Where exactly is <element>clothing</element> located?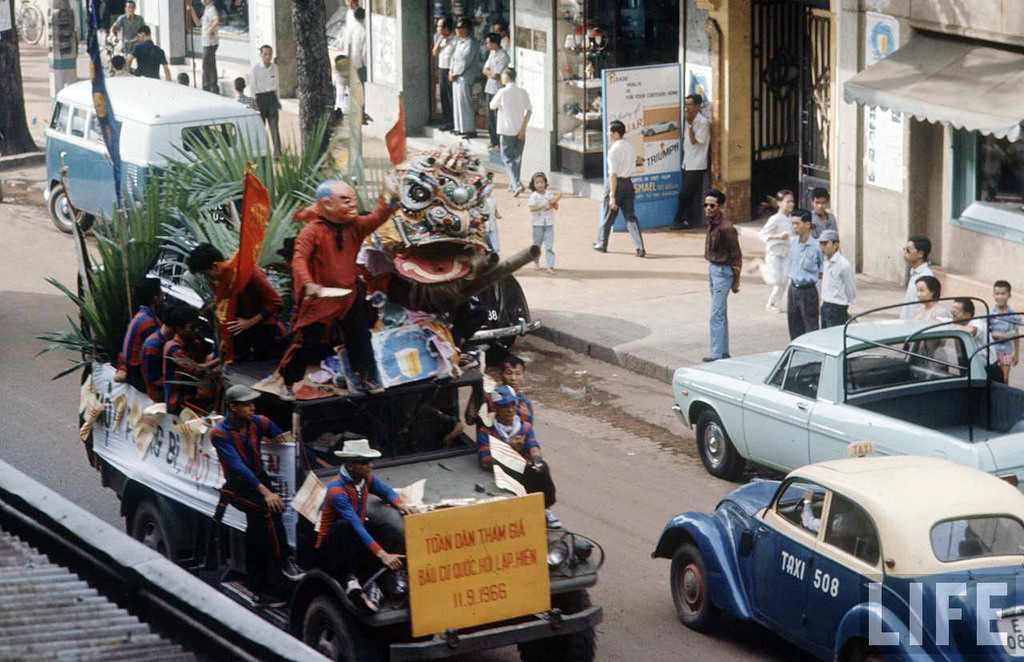
Its bounding box is region(114, 10, 145, 55).
